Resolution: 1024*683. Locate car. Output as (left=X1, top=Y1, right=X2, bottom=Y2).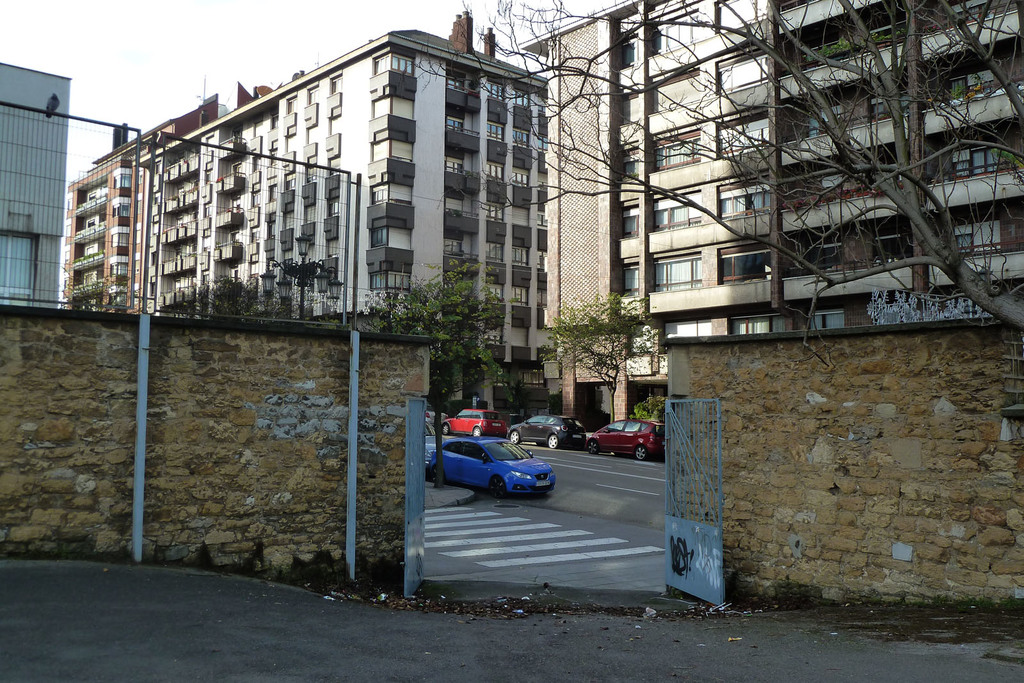
(left=581, top=410, right=658, bottom=460).
